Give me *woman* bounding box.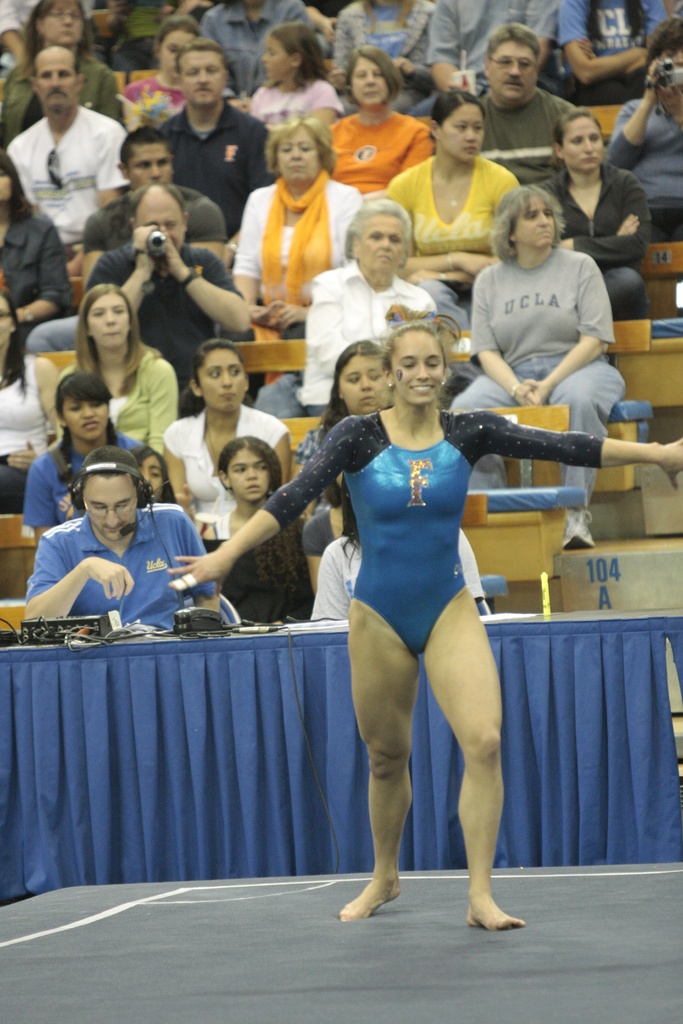
(69,280,183,447).
